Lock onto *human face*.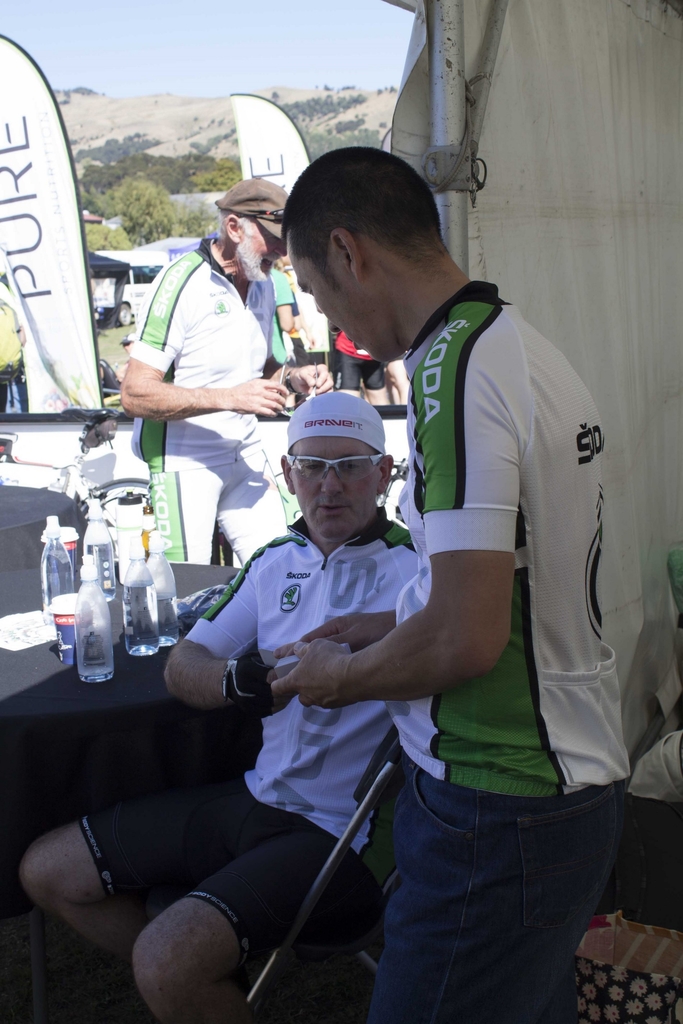
Locked: left=293, top=436, right=379, bottom=536.
